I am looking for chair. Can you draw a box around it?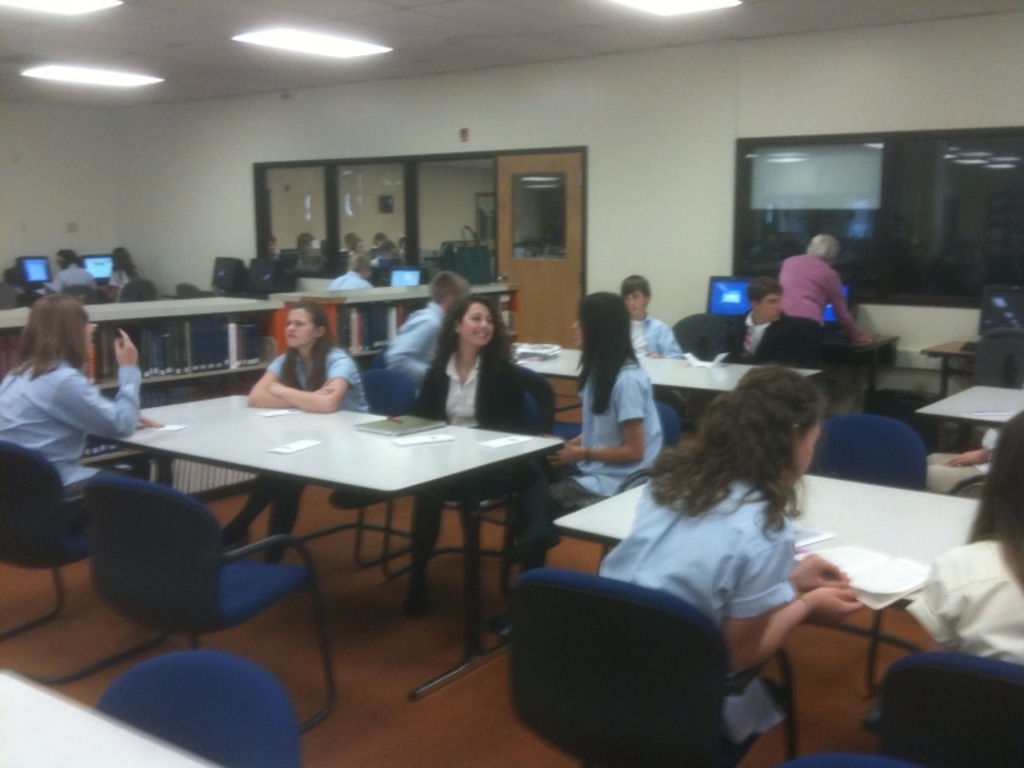
Sure, the bounding box is left=0, top=444, right=170, bottom=684.
